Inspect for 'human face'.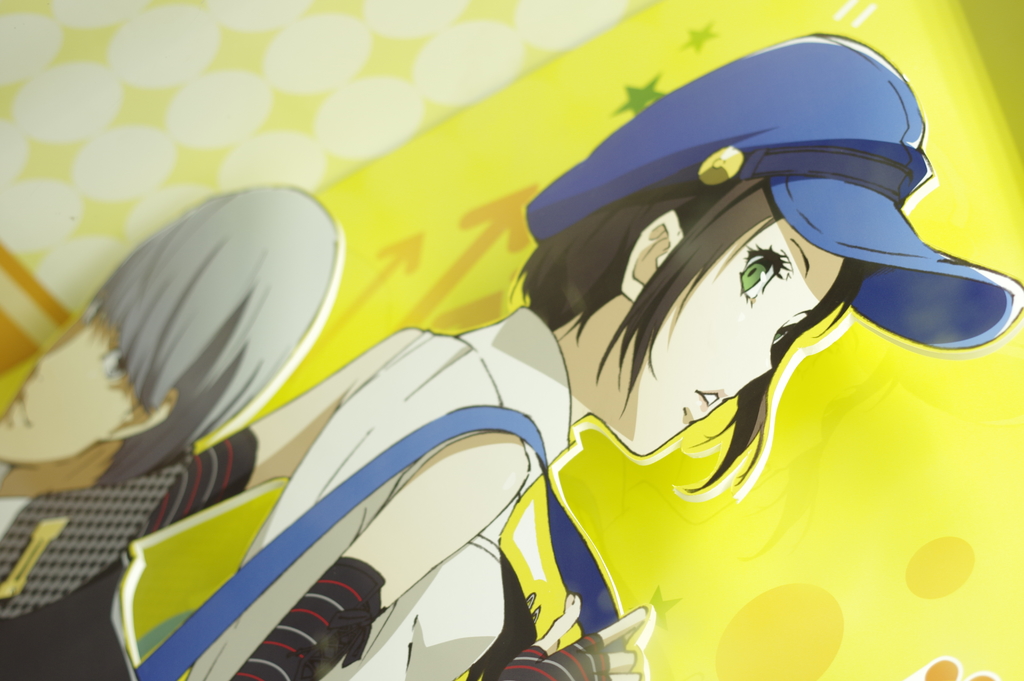
Inspection: select_region(640, 219, 846, 455).
